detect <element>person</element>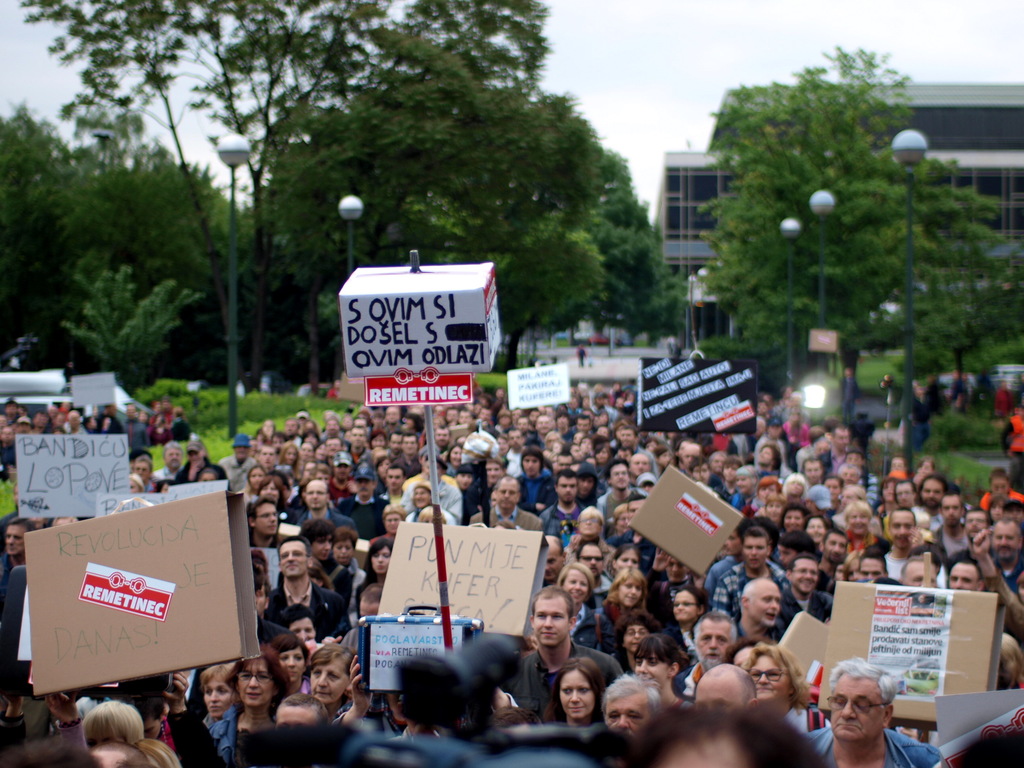
bbox=[924, 497, 986, 566]
